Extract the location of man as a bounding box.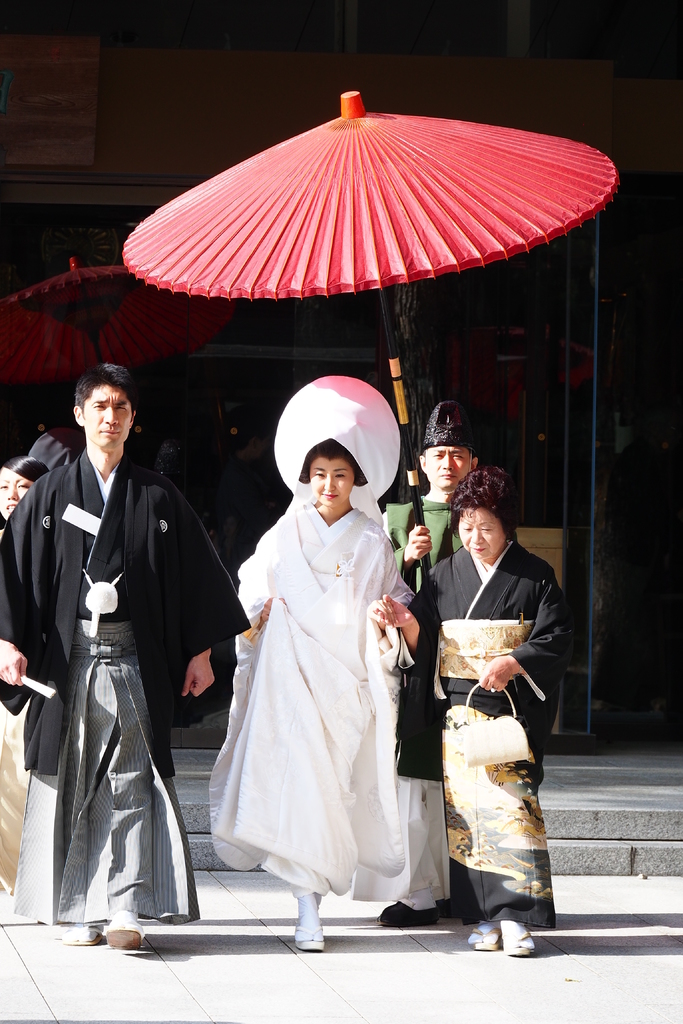
{"left": 21, "top": 371, "right": 221, "bottom": 916}.
